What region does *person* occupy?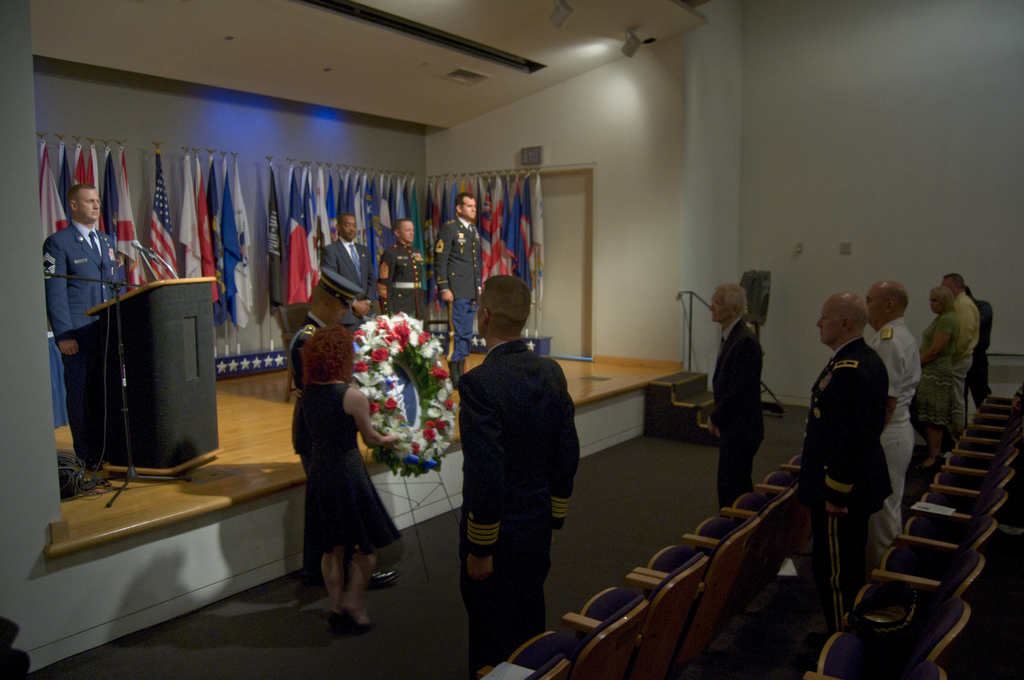
<box>708,287,764,512</box>.
